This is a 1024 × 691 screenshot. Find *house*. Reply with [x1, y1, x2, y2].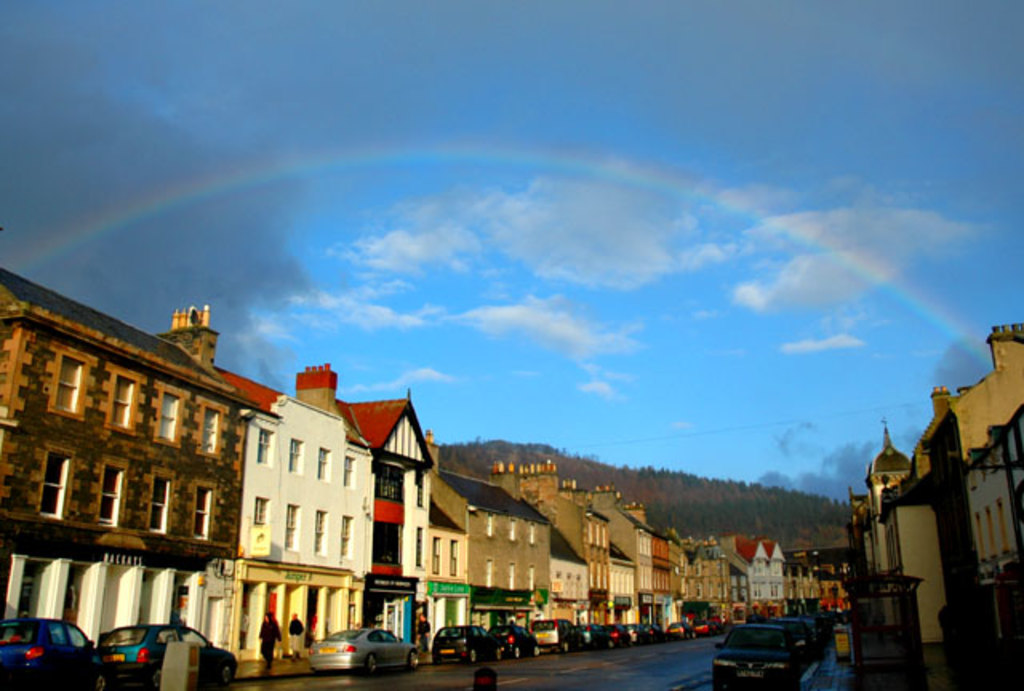
[734, 533, 787, 617].
